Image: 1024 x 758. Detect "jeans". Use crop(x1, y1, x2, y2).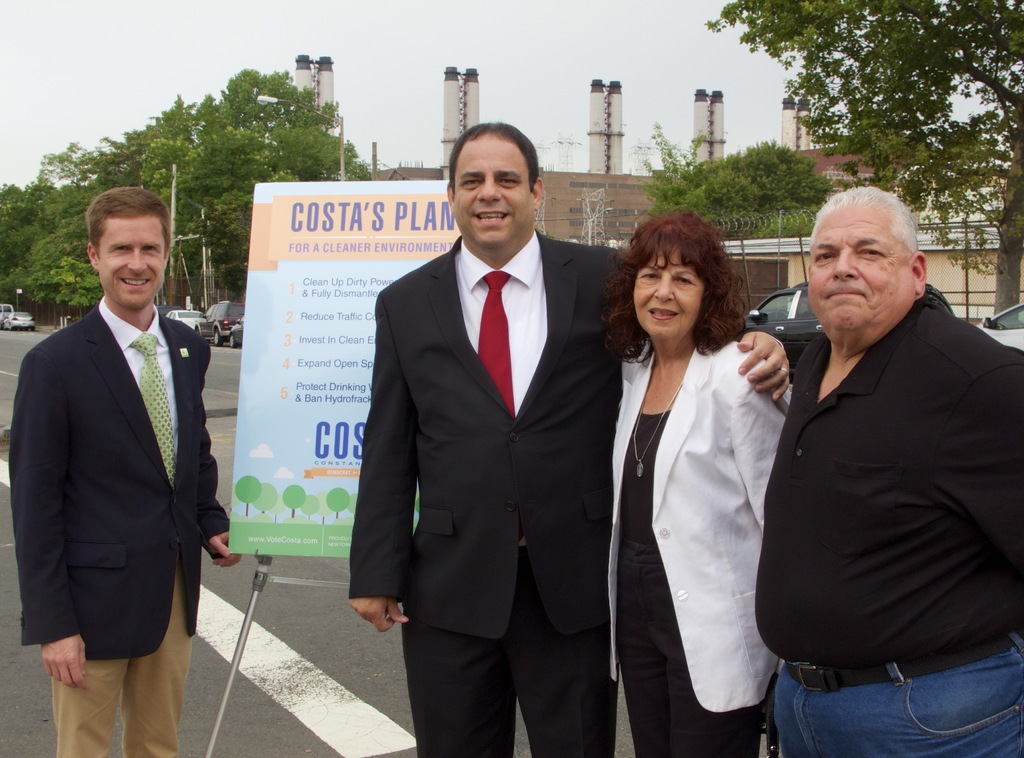
crop(758, 640, 994, 755).
